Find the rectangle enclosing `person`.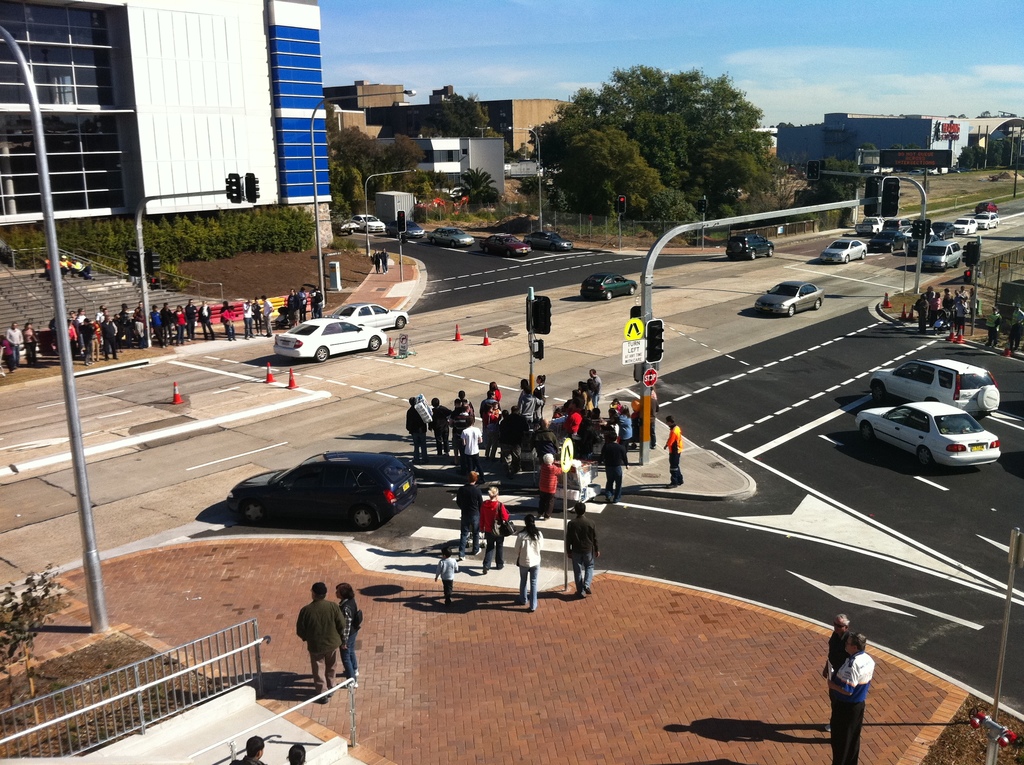
662,414,683,490.
